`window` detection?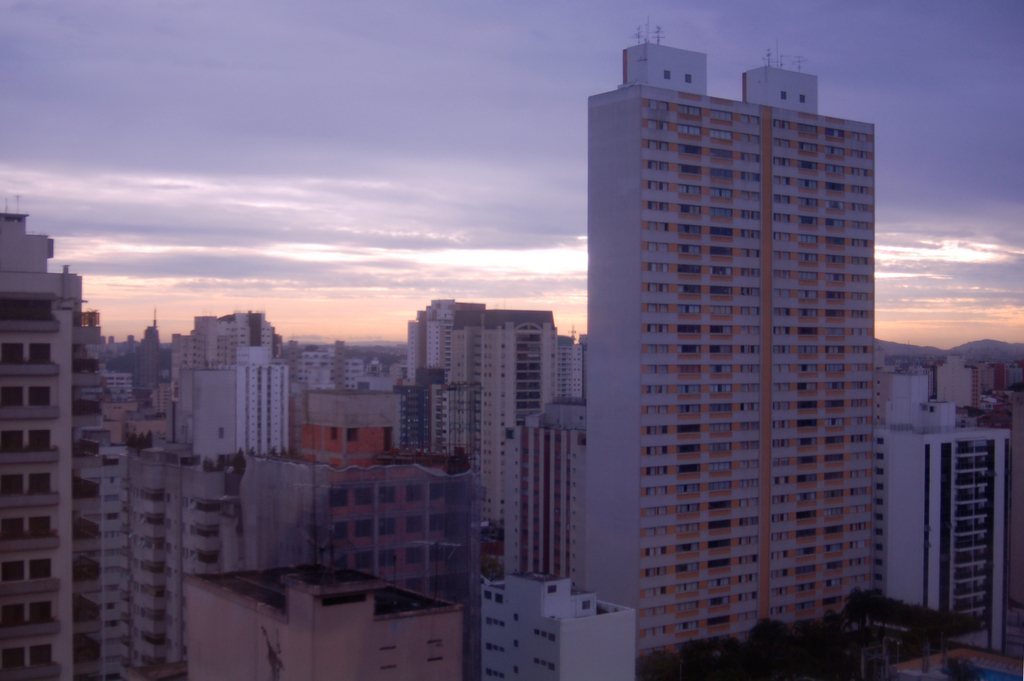
[796,583,813,596]
